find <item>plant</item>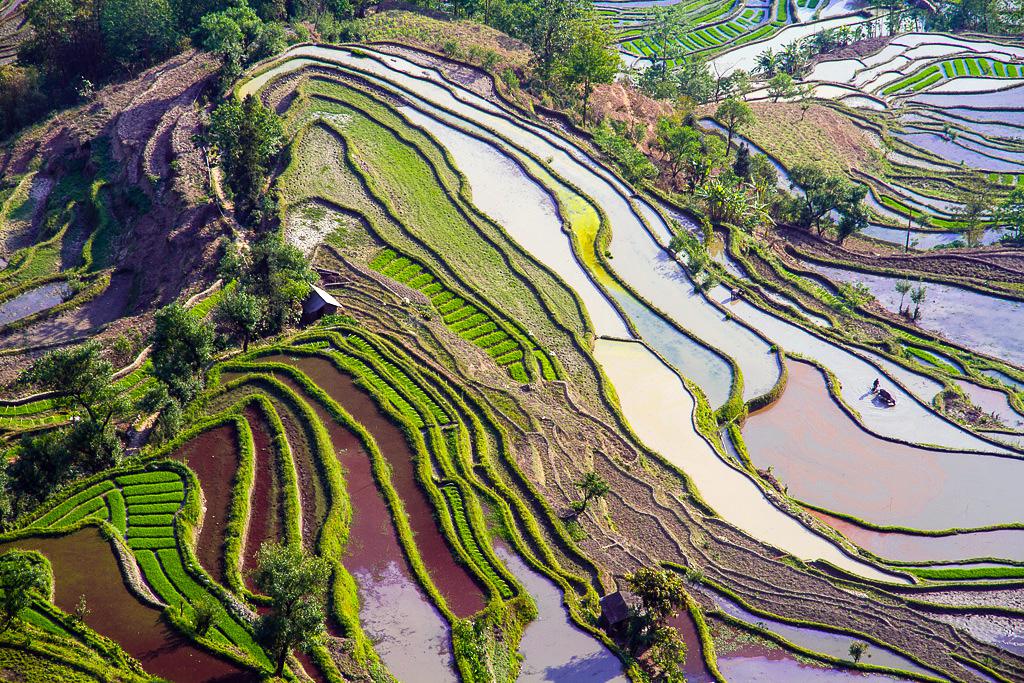
box(685, 564, 698, 589)
